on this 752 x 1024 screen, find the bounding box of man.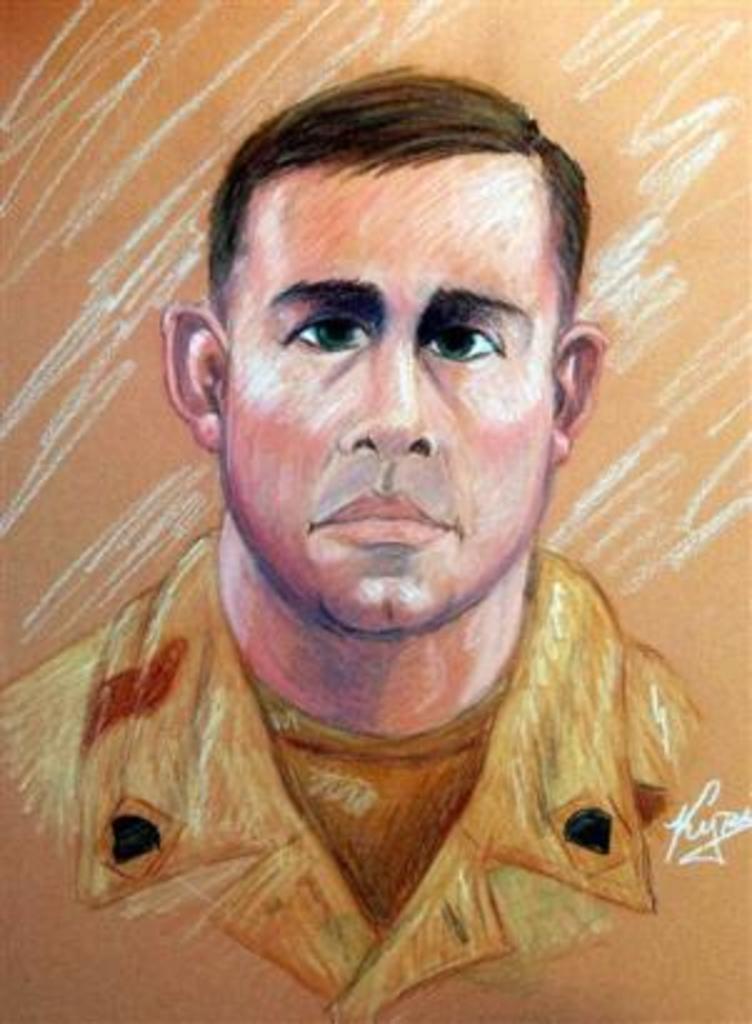
Bounding box: (x1=0, y1=75, x2=751, y2=1023).
